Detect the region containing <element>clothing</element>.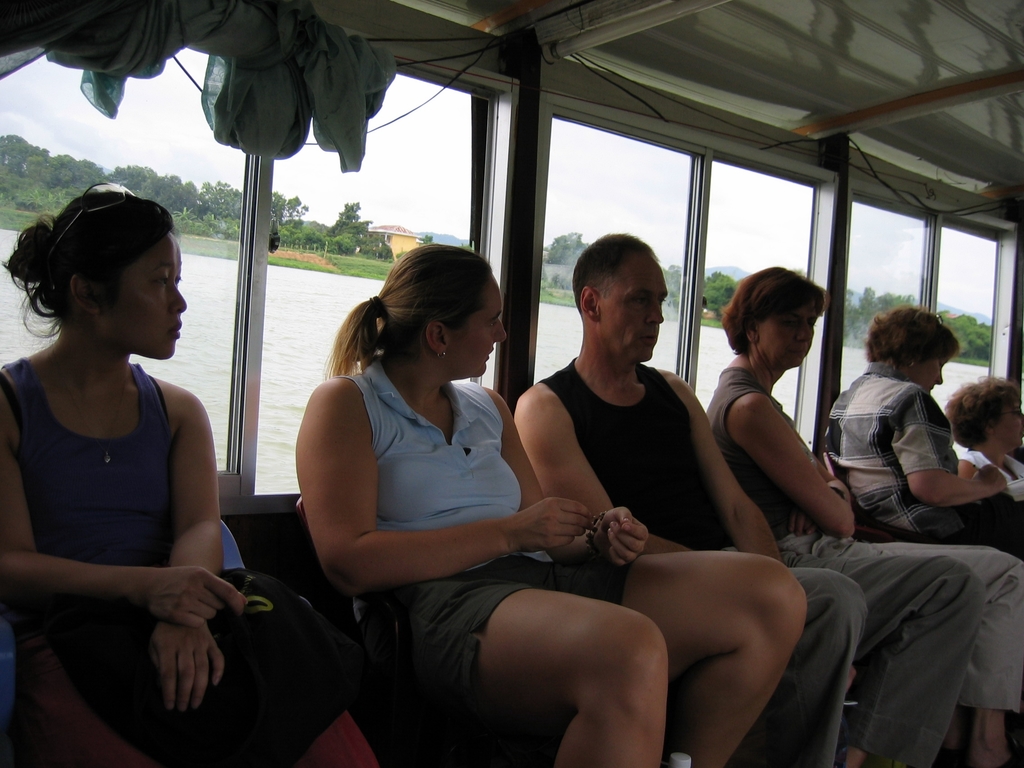
box(707, 367, 1023, 717).
